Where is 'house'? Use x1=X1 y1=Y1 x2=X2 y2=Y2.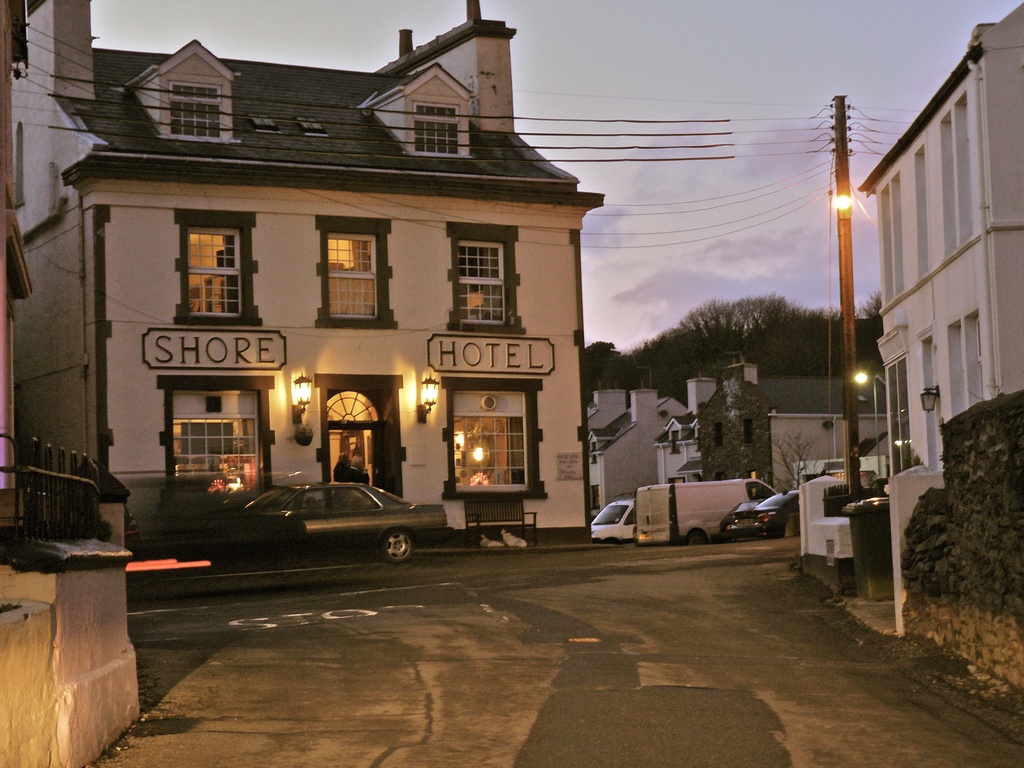
x1=29 y1=33 x2=629 y2=549.
